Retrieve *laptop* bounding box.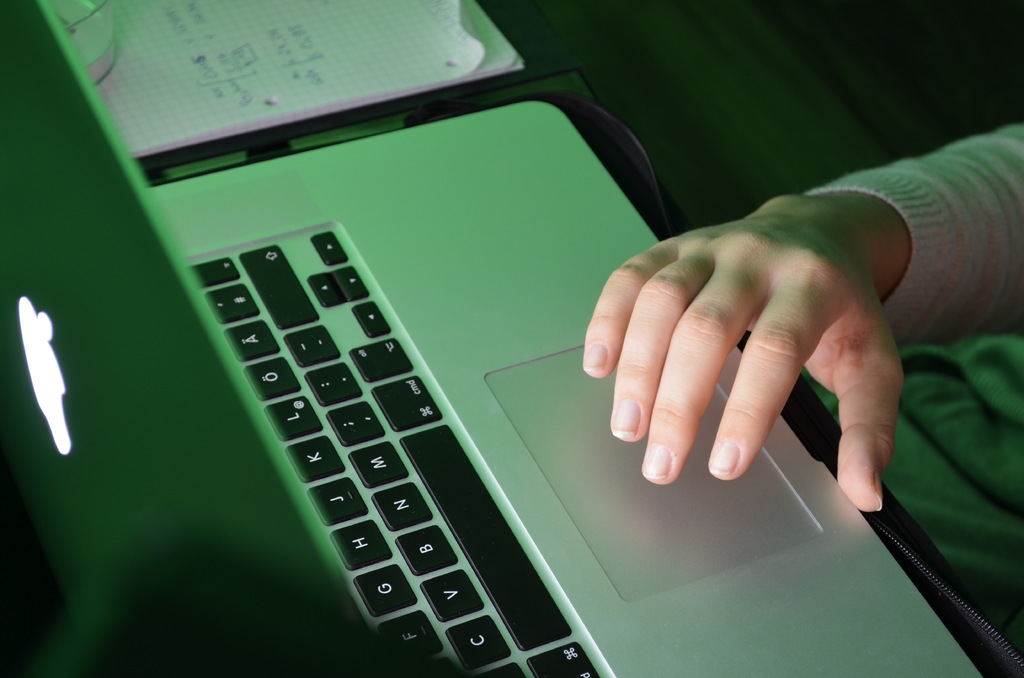
Bounding box: left=51, top=47, right=905, bottom=677.
